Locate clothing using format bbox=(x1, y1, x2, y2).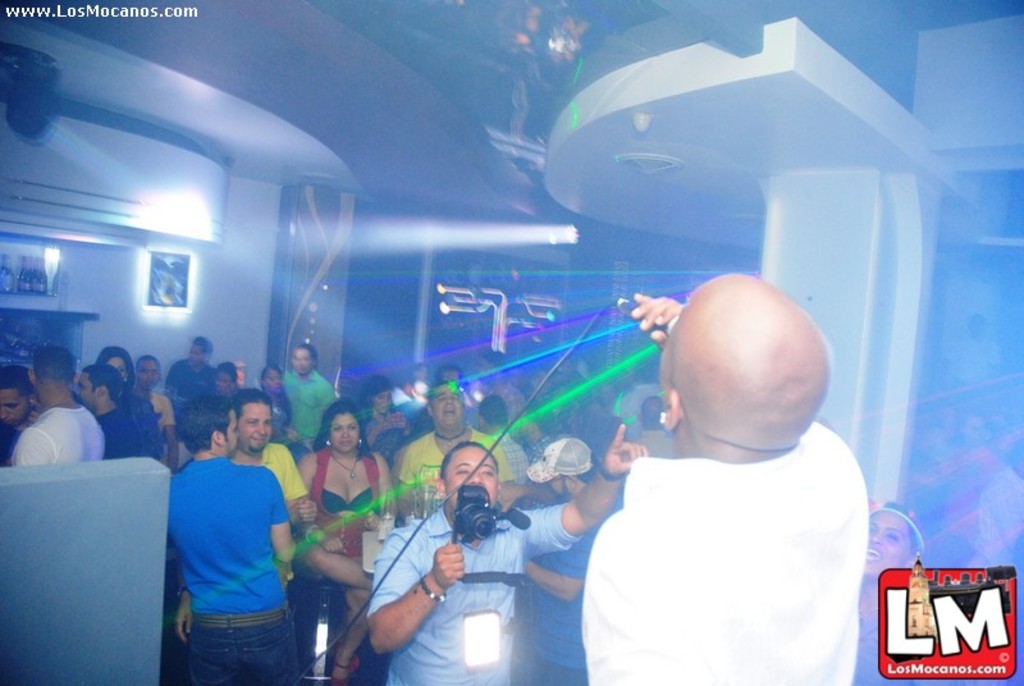
bbox=(163, 362, 221, 413).
